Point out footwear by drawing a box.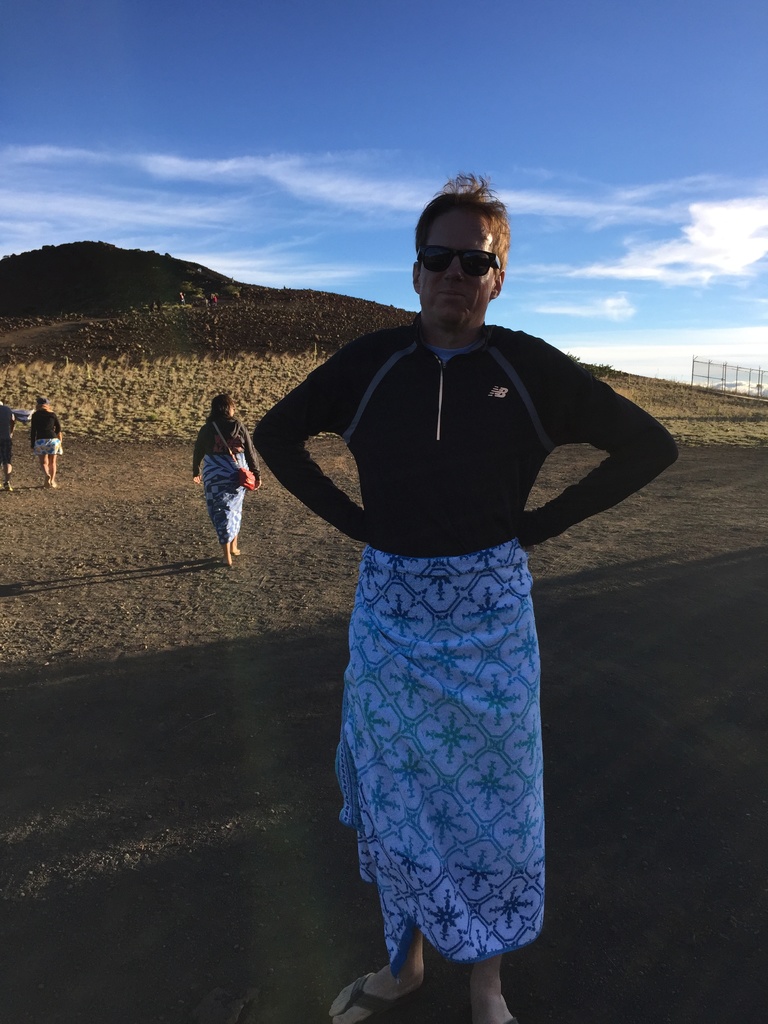
321 973 383 1023.
